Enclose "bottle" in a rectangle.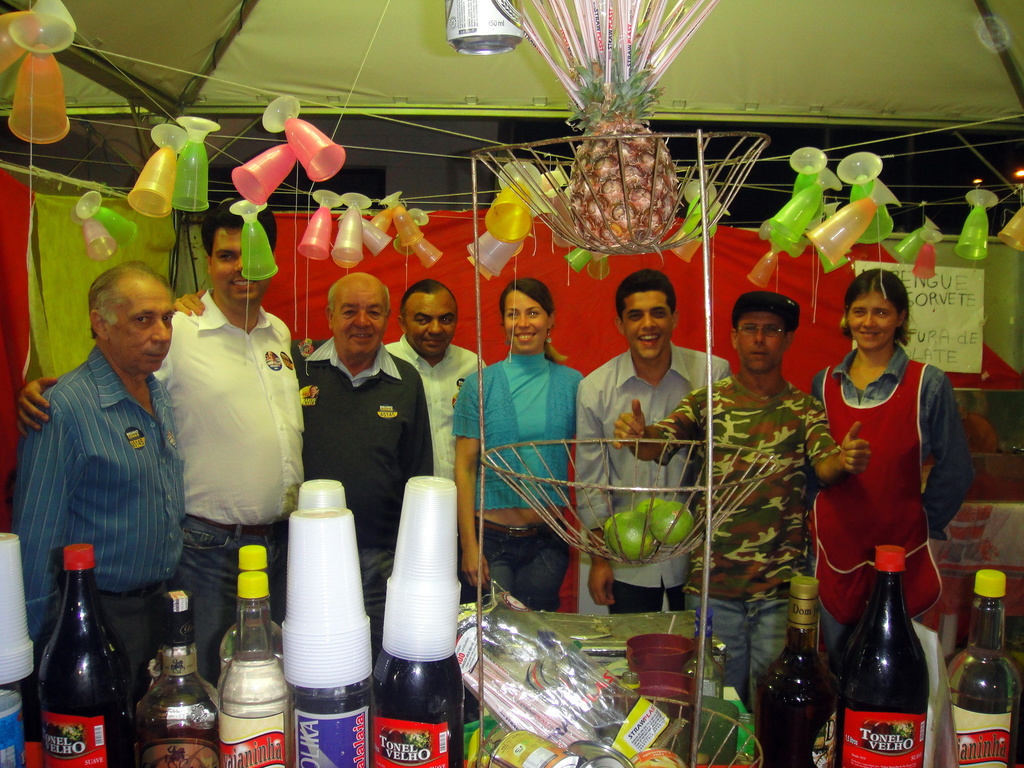
pyautogui.locateOnScreen(23, 559, 127, 753).
